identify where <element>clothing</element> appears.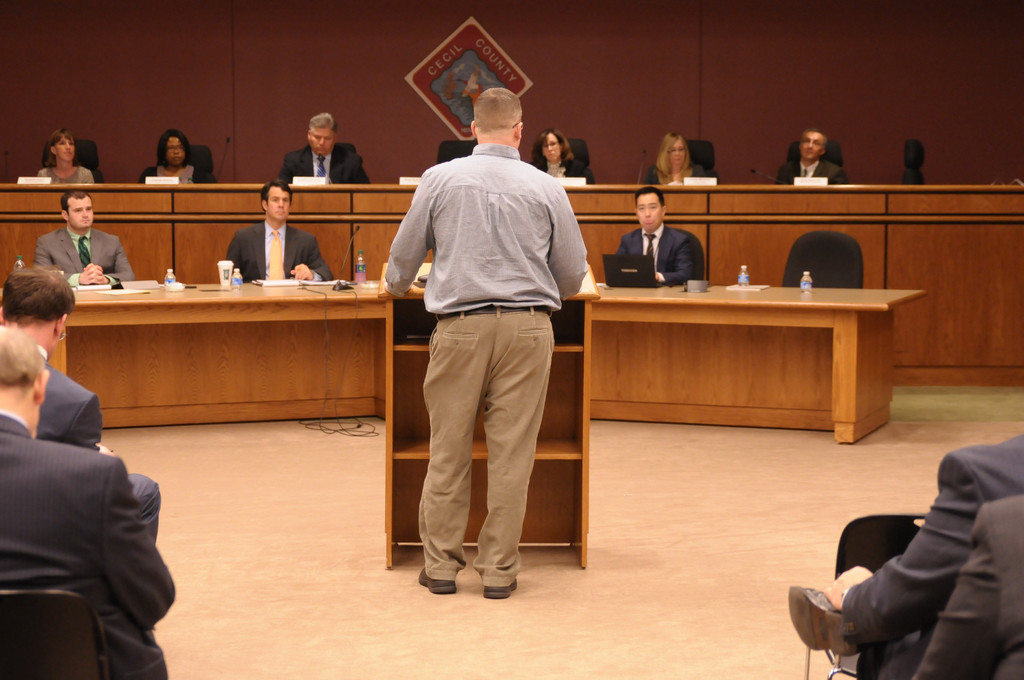
Appears at crop(36, 159, 88, 183).
